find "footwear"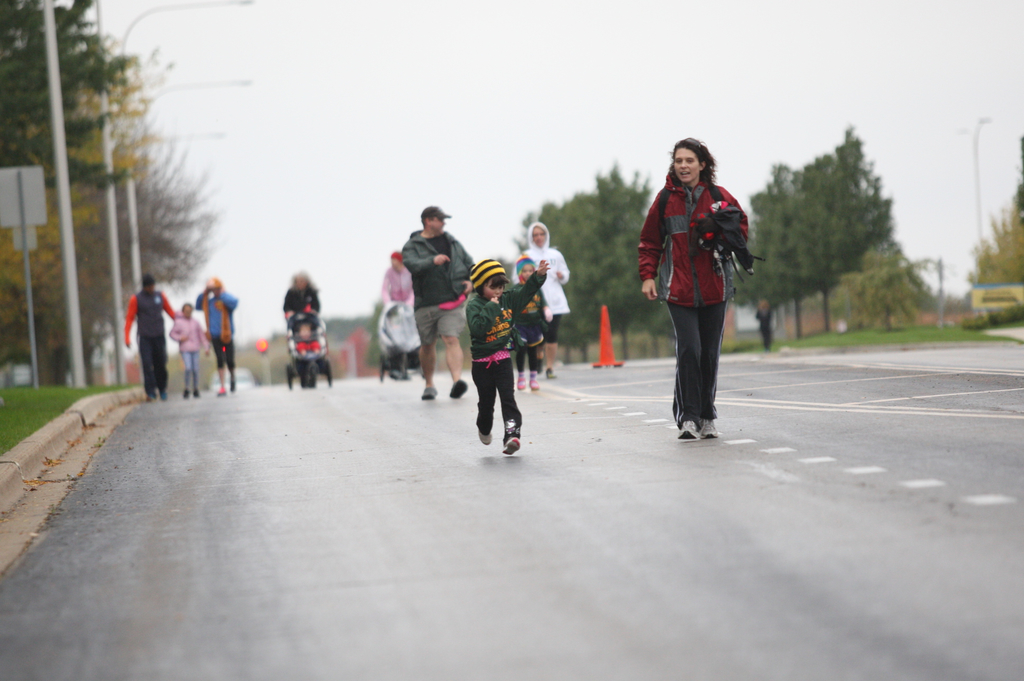
Rect(527, 373, 543, 390)
